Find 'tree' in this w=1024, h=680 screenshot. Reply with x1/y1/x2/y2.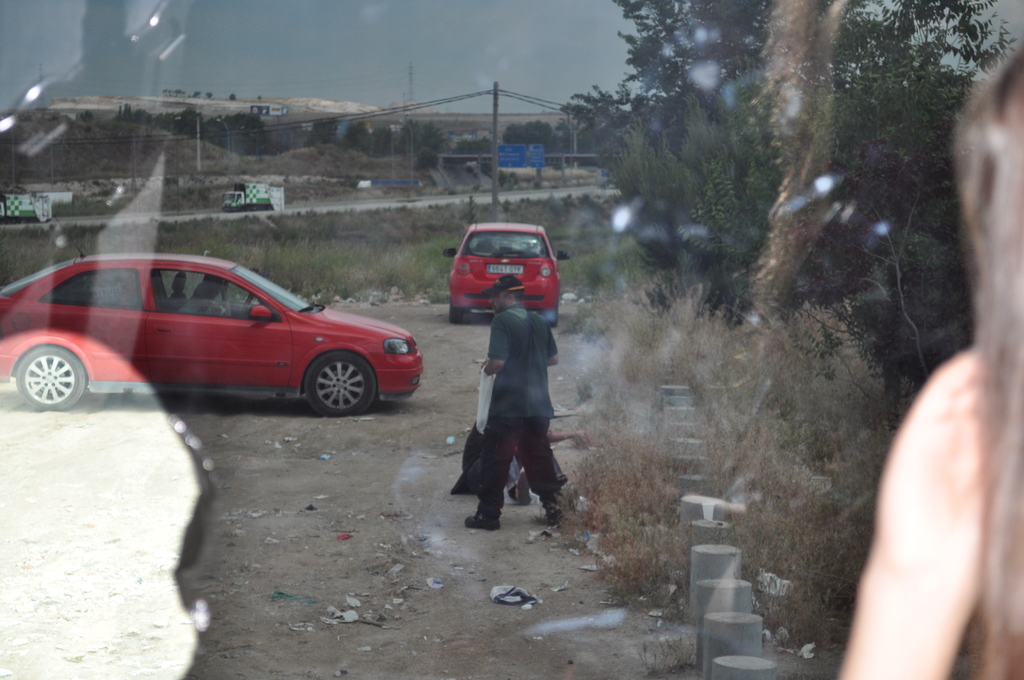
100/109/124/128.
